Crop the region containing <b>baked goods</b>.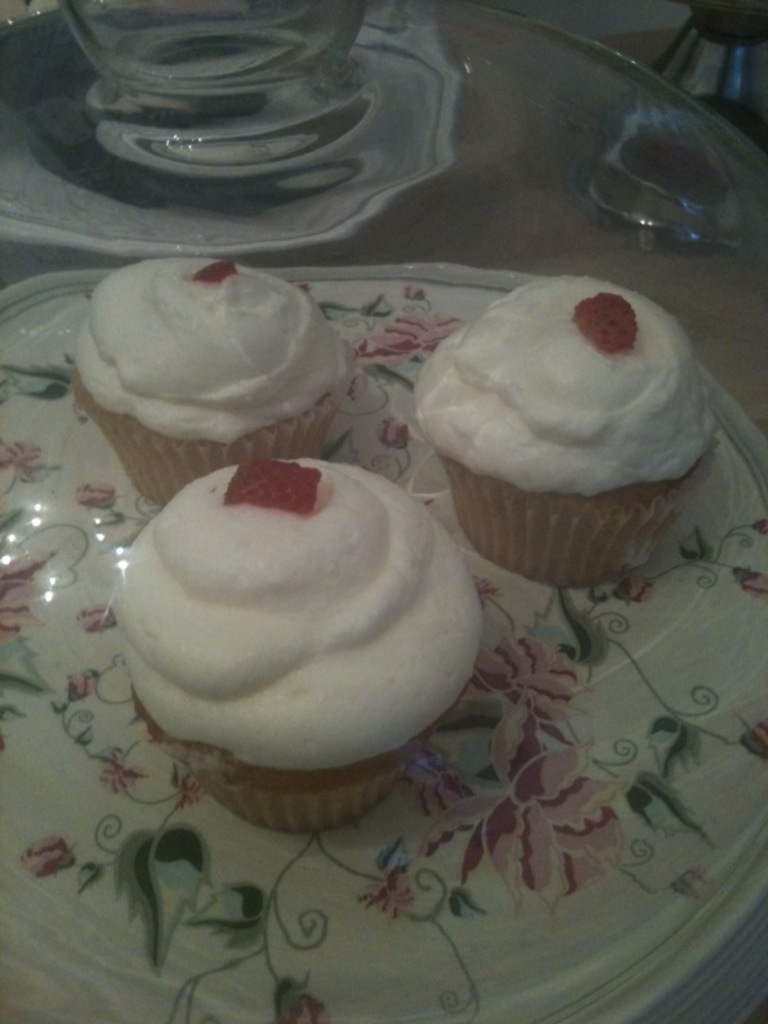
Crop region: 408:273:718:591.
